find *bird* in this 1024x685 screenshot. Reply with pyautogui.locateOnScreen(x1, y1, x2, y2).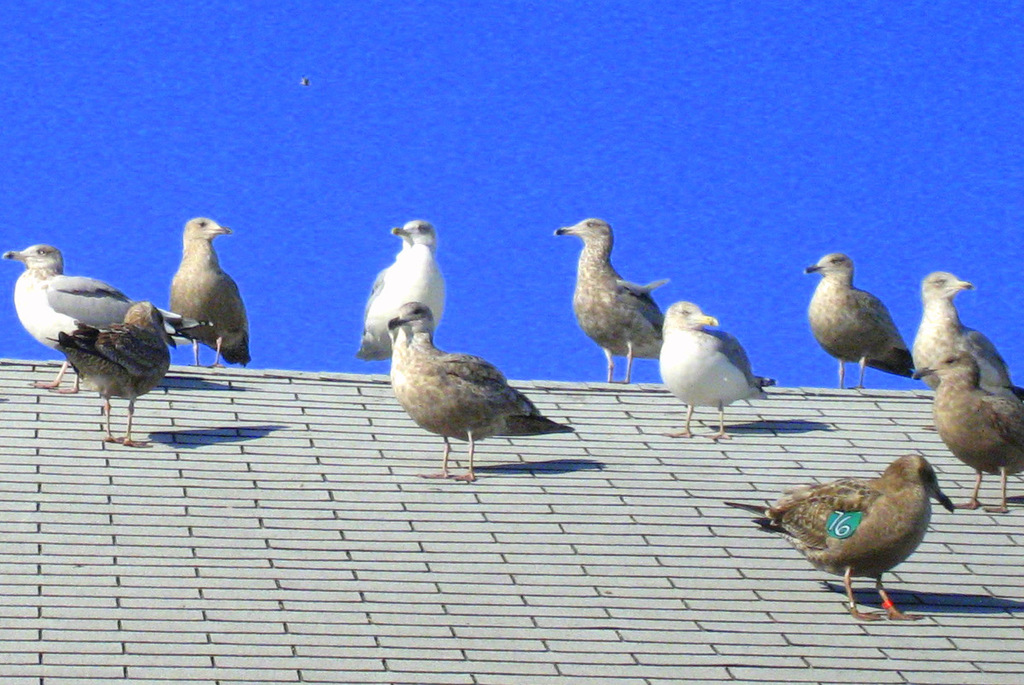
pyautogui.locateOnScreen(3, 243, 214, 393).
